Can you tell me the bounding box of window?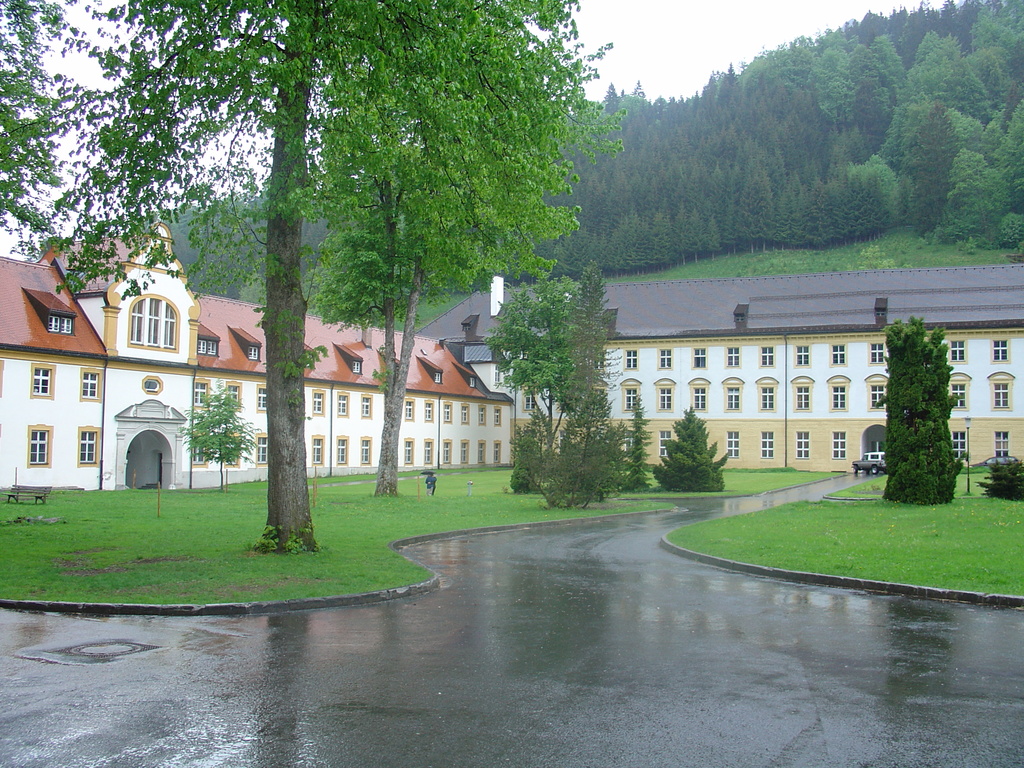
995:430:1007:456.
